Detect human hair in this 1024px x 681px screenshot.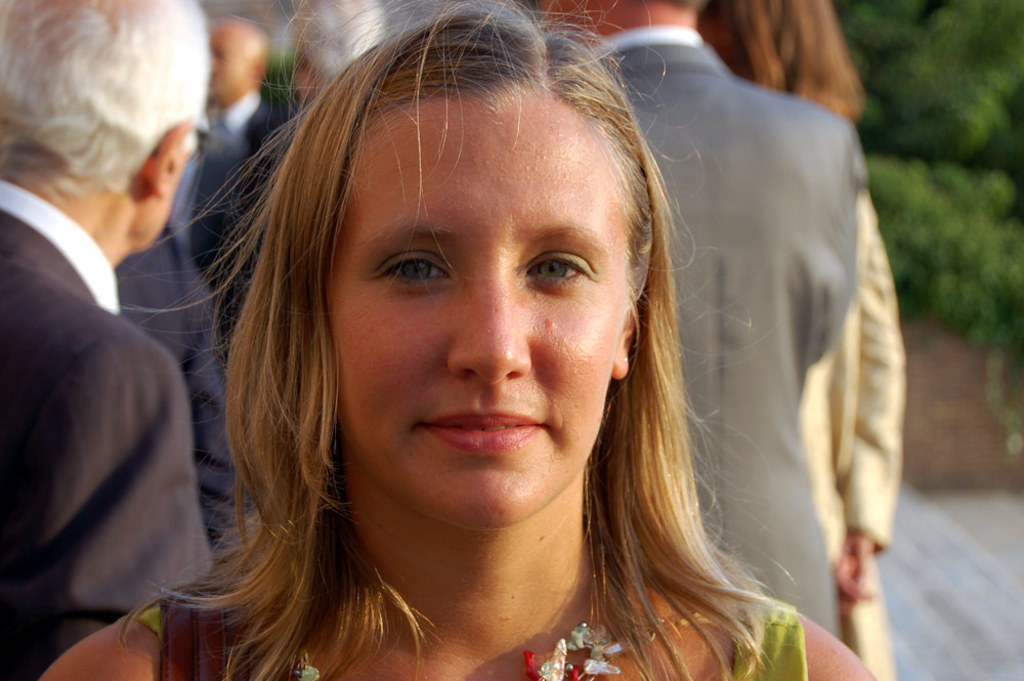
Detection: <box>679,0,859,116</box>.
